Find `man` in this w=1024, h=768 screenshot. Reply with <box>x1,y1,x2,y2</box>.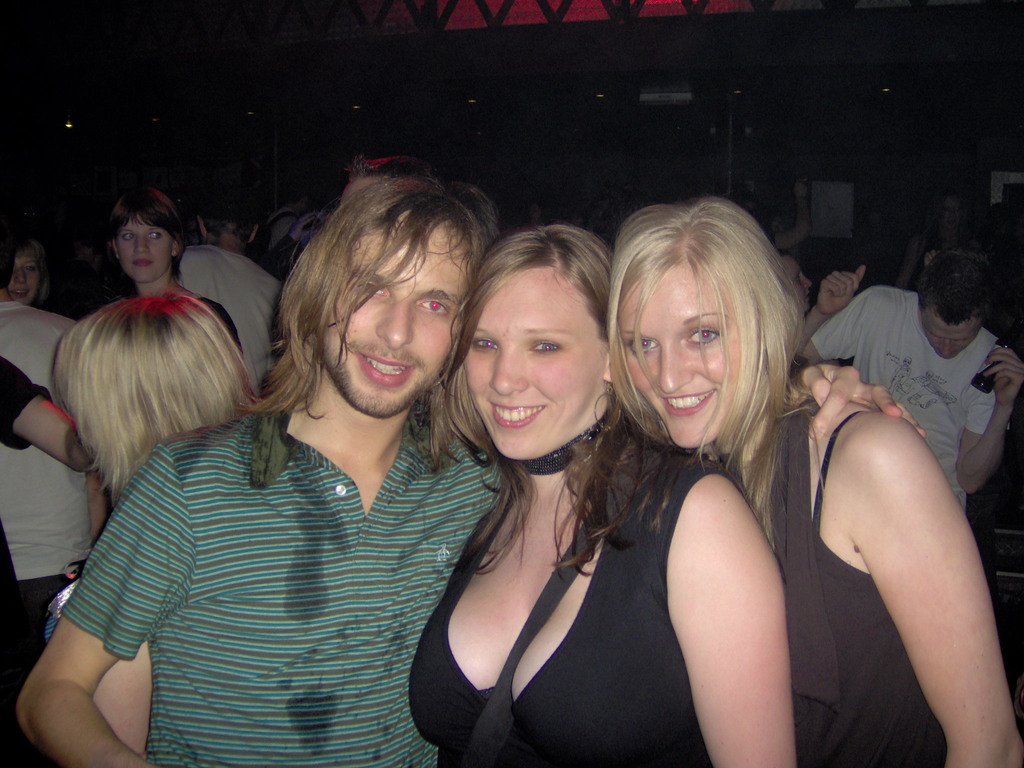
<box>797,256,1023,517</box>.
